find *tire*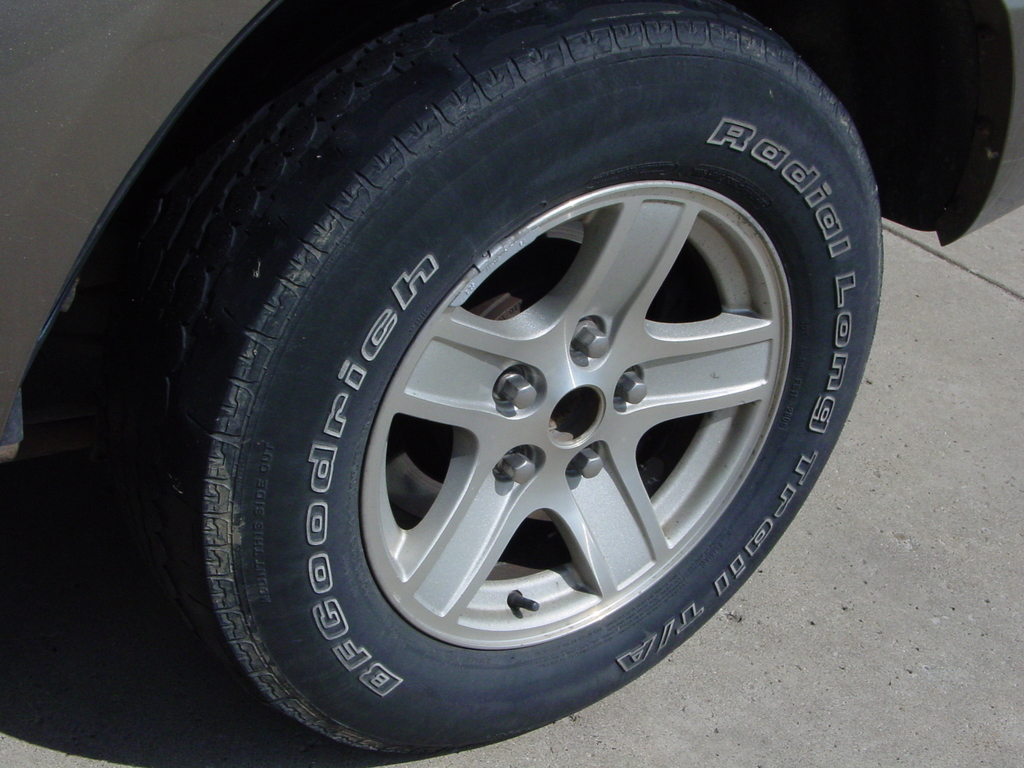
(x1=140, y1=1, x2=882, y2=755)
